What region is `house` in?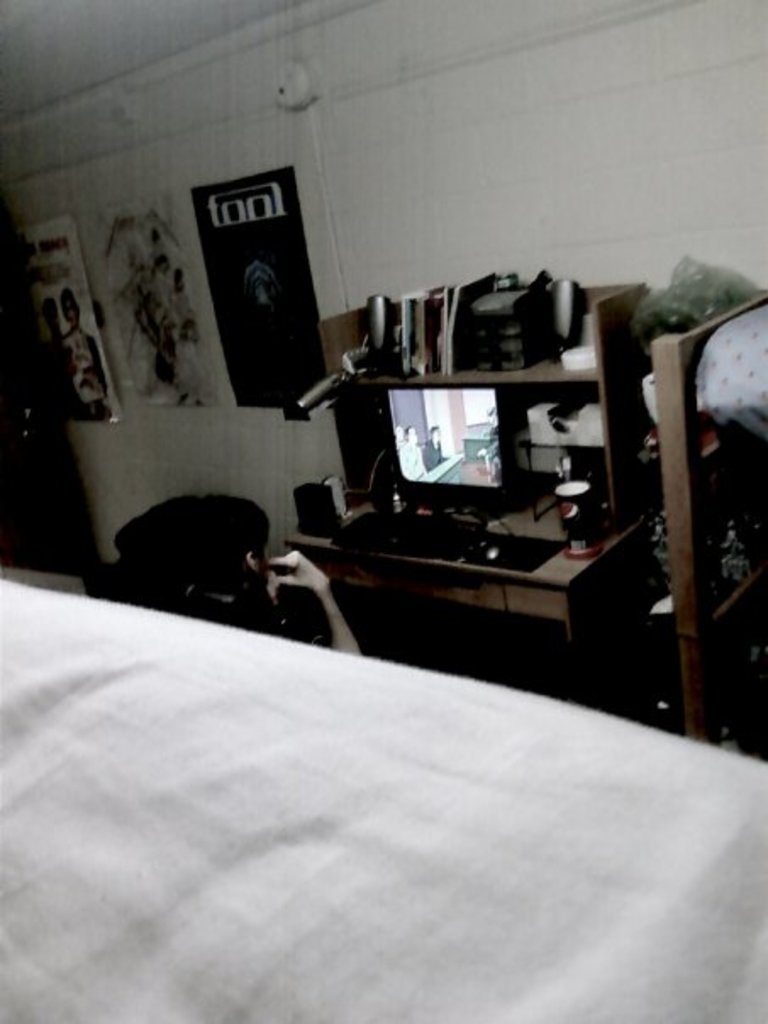
{"left": 0, "top": 0, "right": 766, "bottom": 1022}.
